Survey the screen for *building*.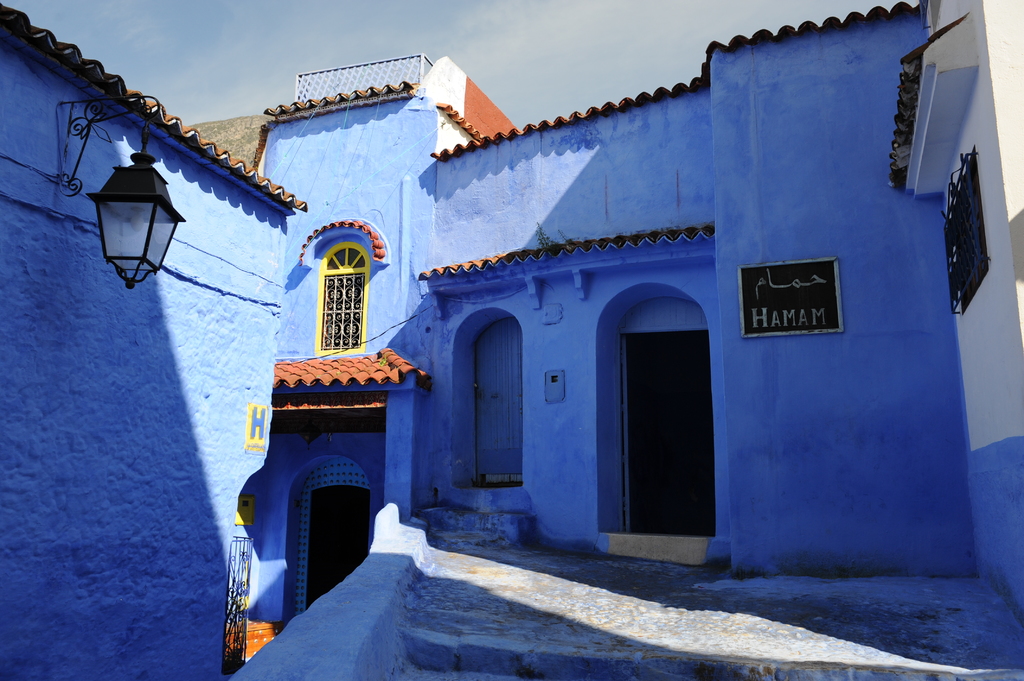
Survey found: [left=230, top=0, right=1023, bottom=626].
